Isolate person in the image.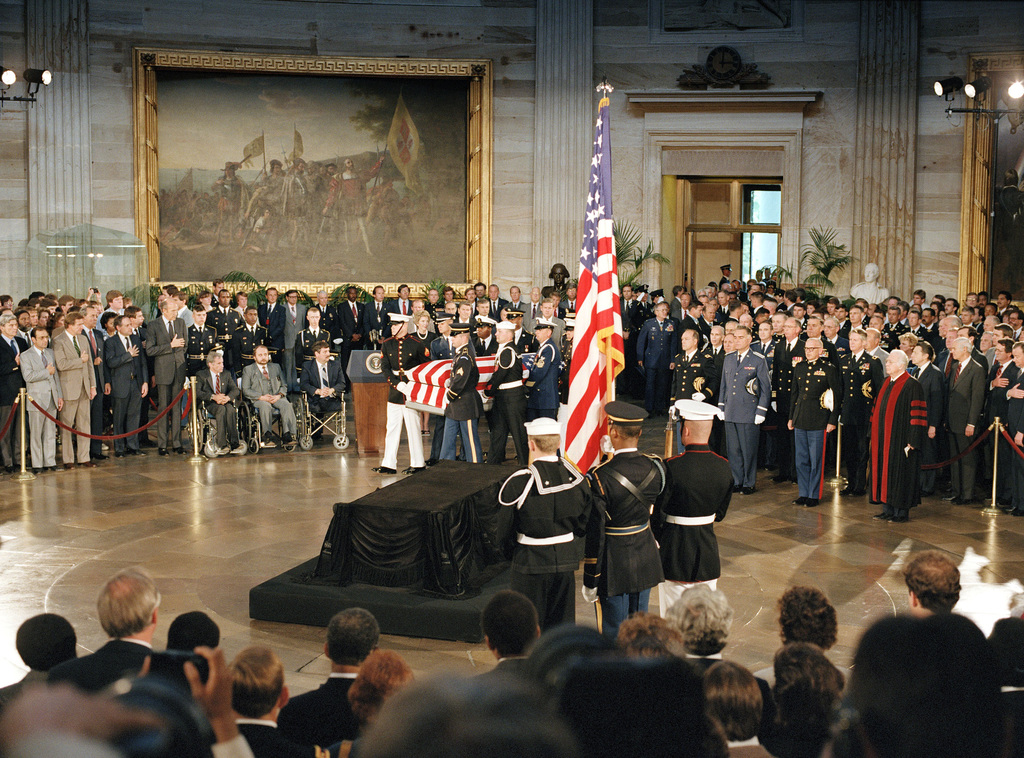
Isolated region: 616/615/687/659.
